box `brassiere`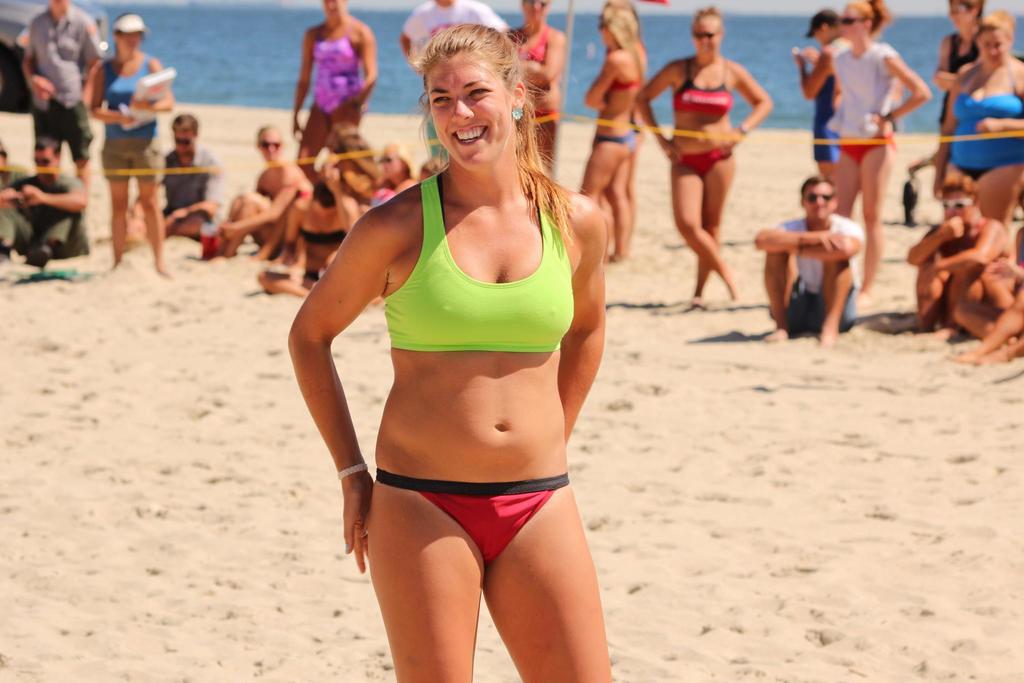
crop(672, 58, 733, 116)
